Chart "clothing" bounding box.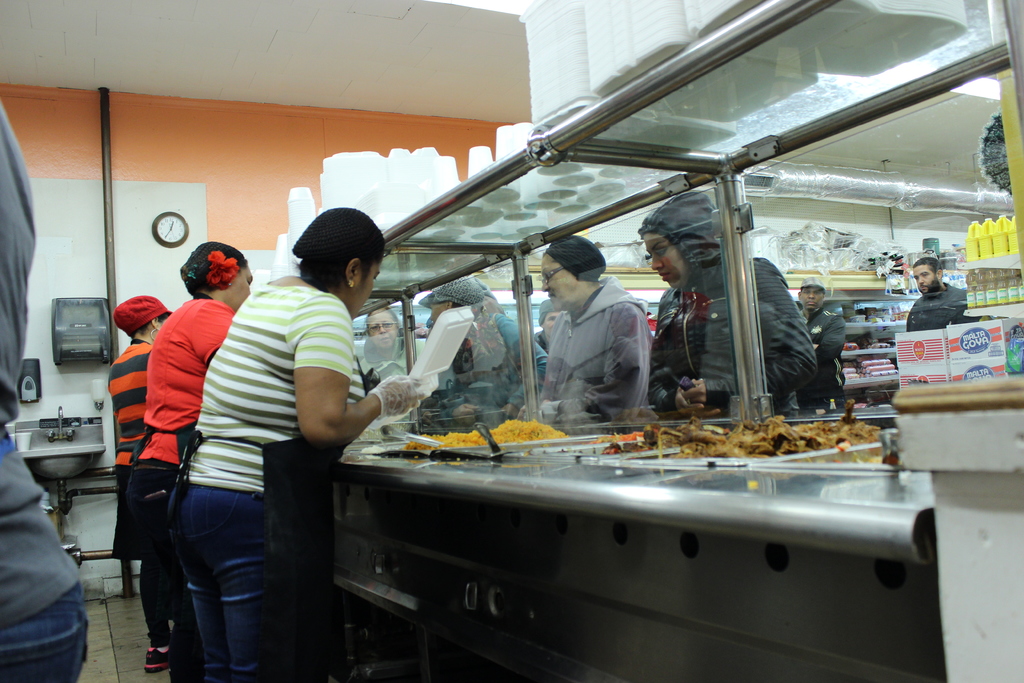
Charted: [x1=795, y1=294, x2=849, y2=390].
